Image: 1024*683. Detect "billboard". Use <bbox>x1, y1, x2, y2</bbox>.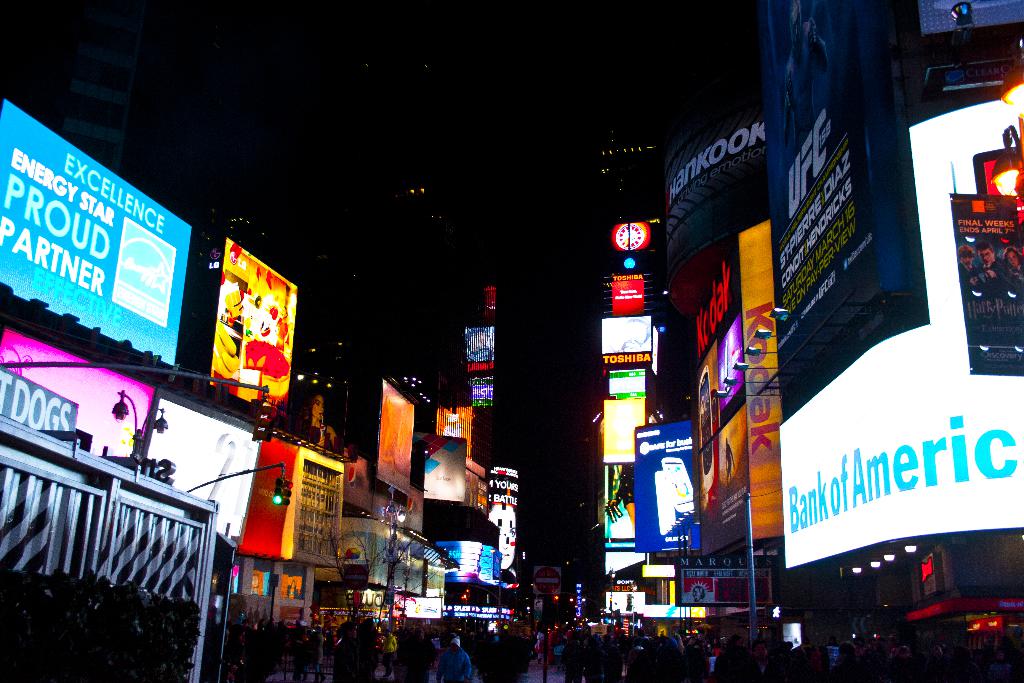
<bbox>0, 130, 163, 360</bbox>.
